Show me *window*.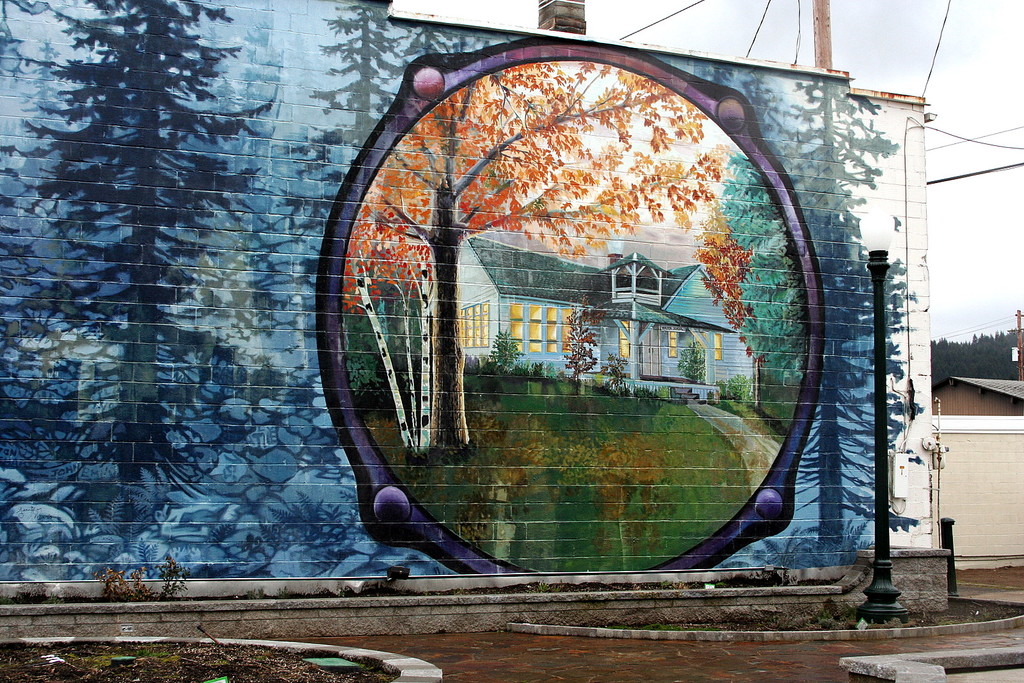
*window* is here: [666,330,681,357].
